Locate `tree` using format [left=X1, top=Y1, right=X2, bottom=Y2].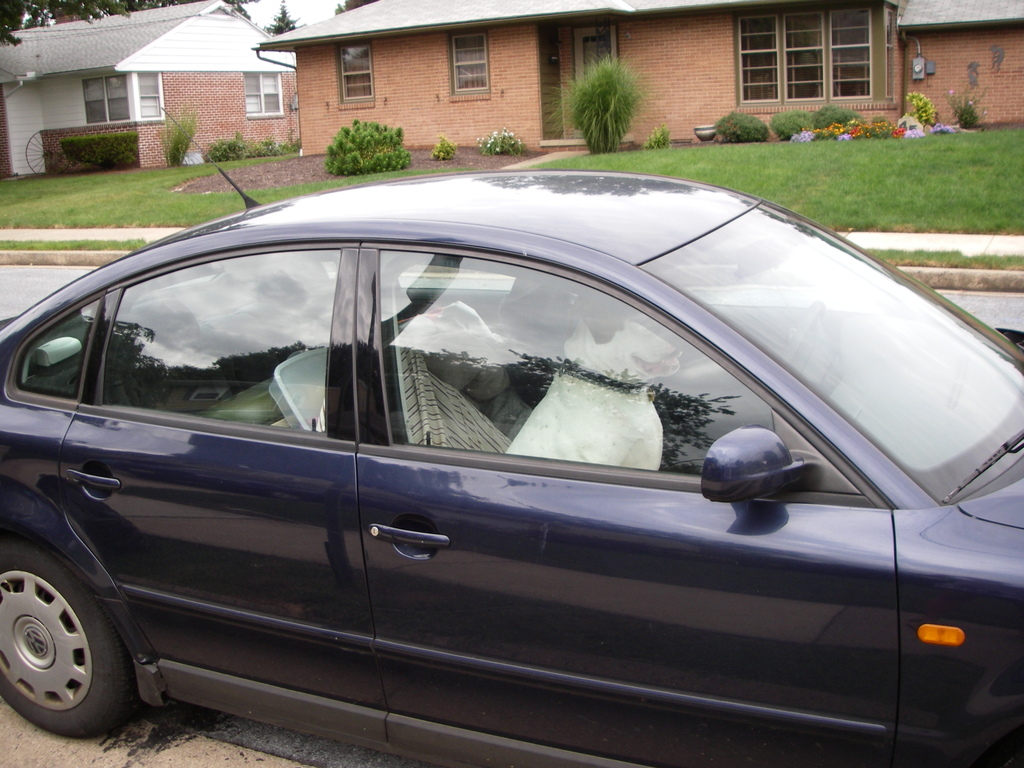
[left=227, top=0, right=250, bottom=24].
